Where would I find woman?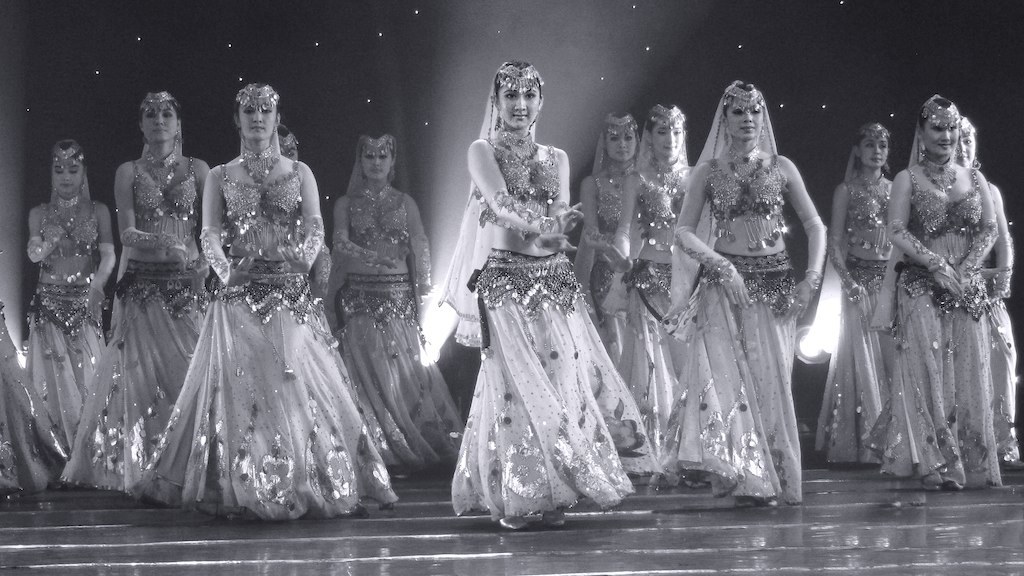
At (x1=664, y1=82, x2=822, y2=509).
